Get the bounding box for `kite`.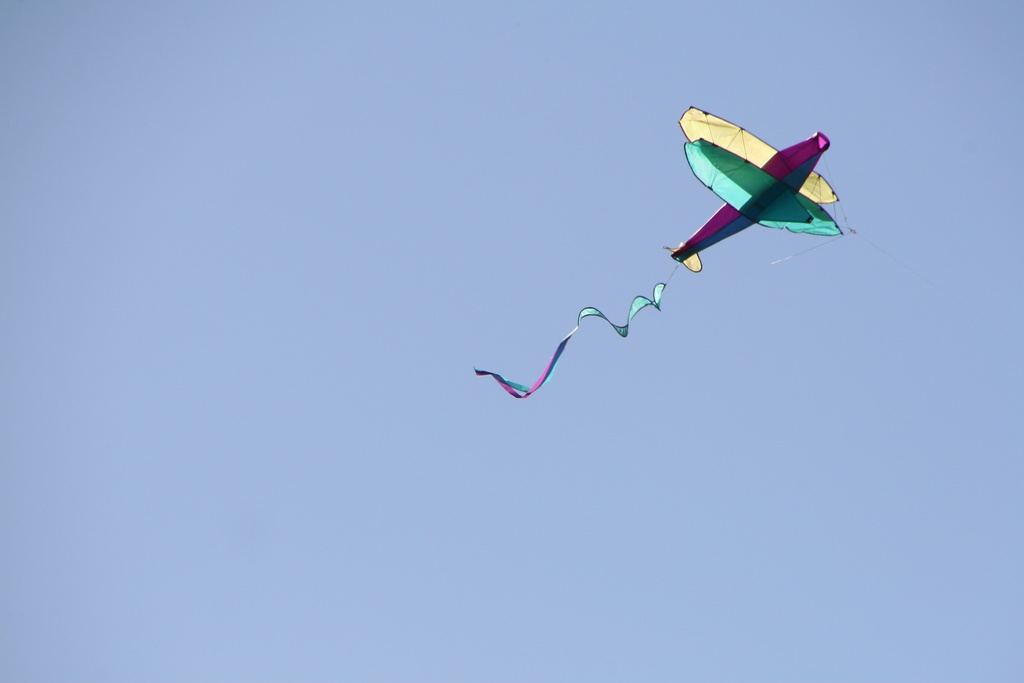
<region>472, 101, 845, 399</region>.
